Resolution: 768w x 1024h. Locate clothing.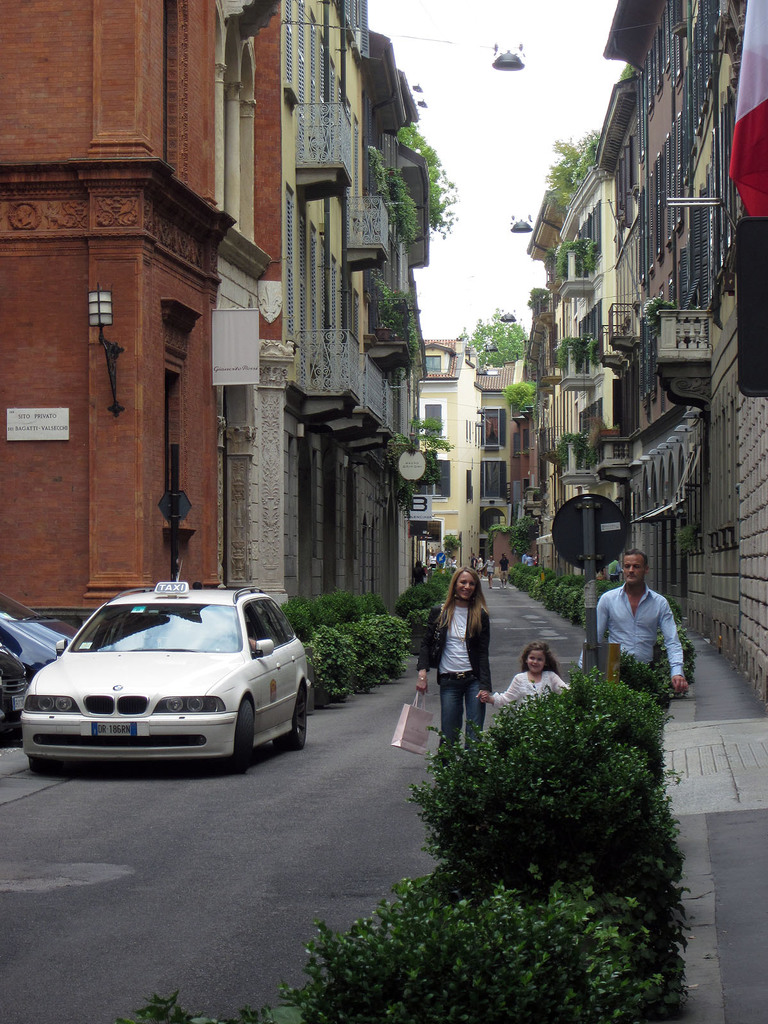
586,574,681,690.
